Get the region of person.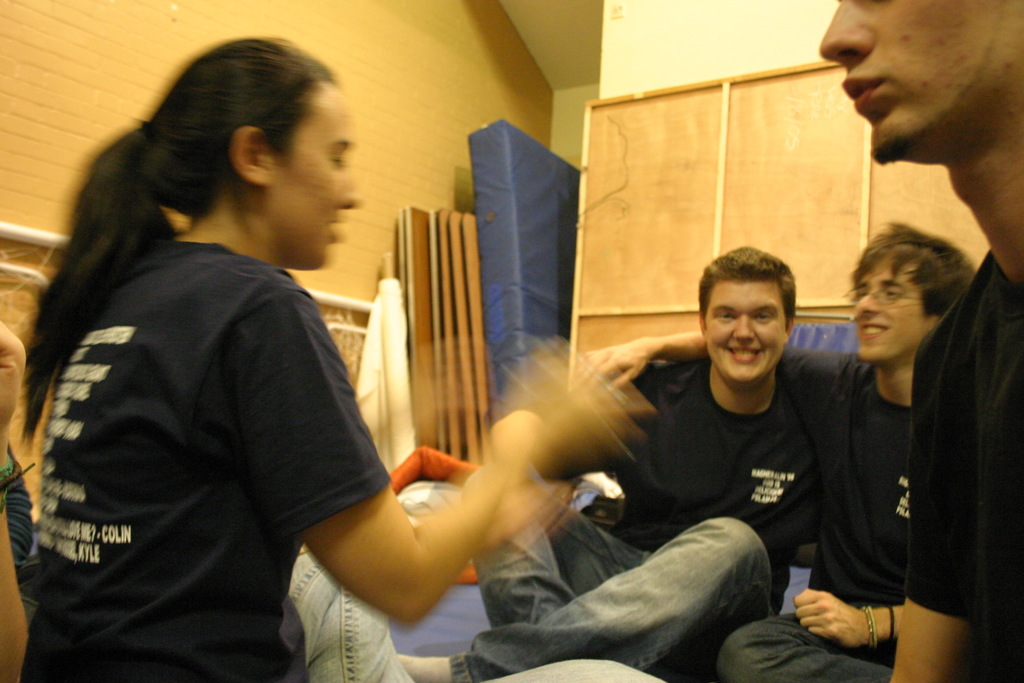
BBox(572, 227, 989, 682).
